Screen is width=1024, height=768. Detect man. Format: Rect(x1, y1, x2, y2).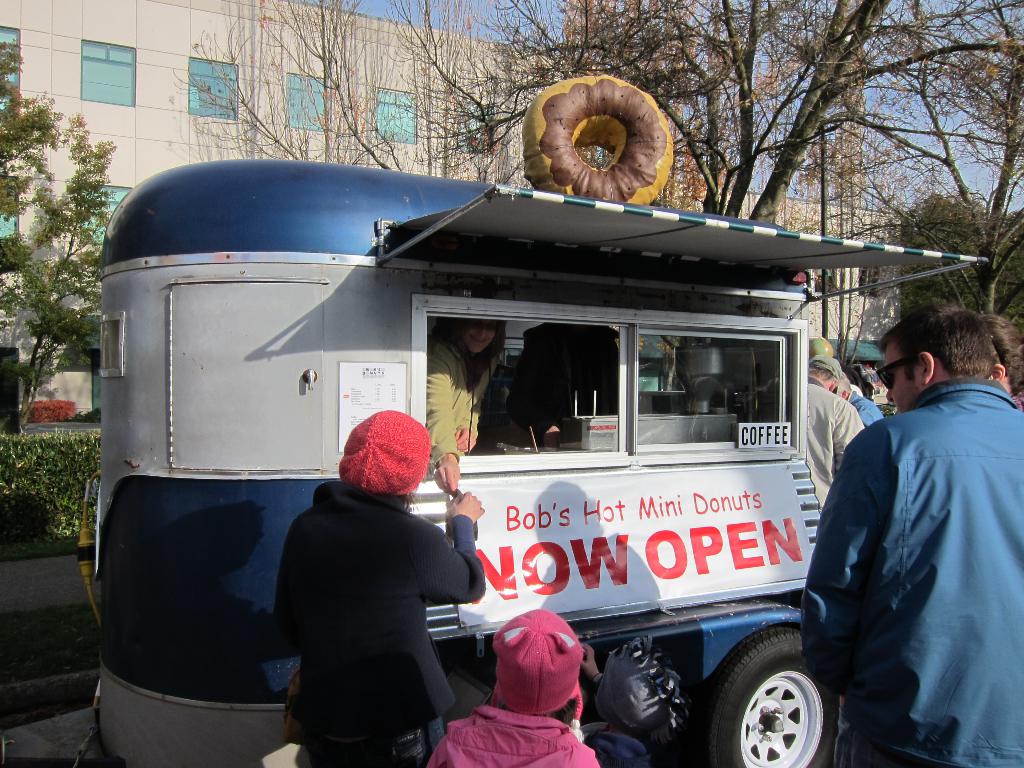
Rect(506, 325, 620, 447).
